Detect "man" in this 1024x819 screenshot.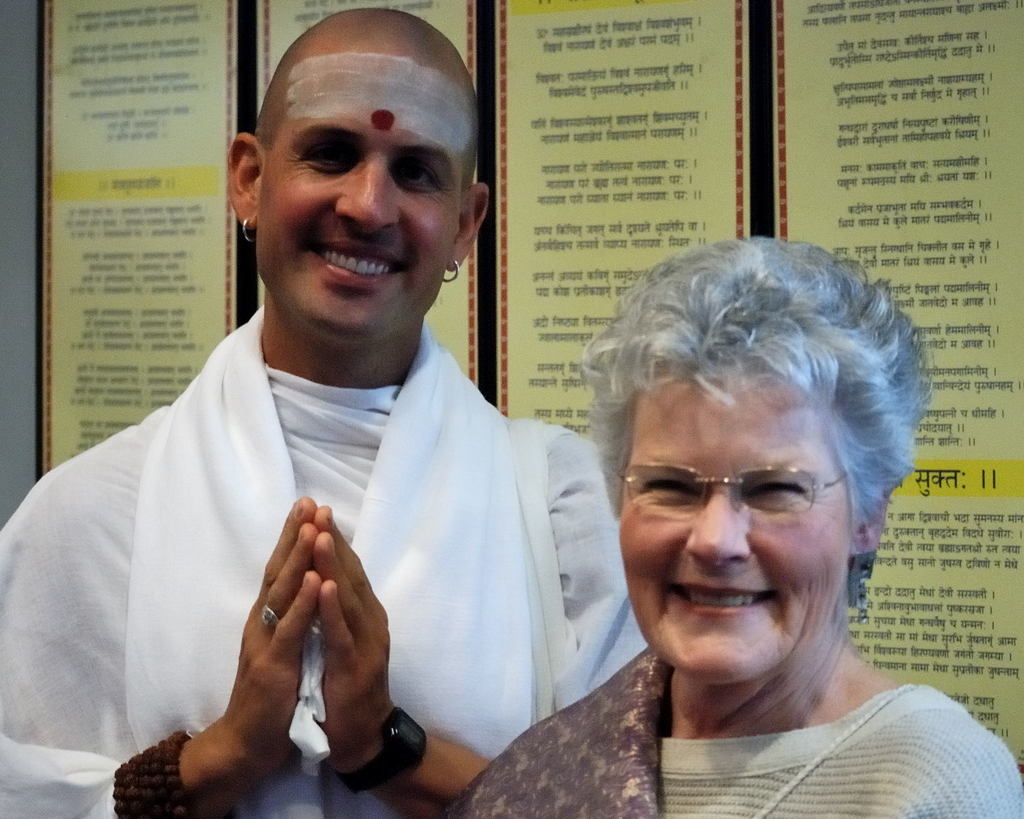
Detection: <box>33,30,646,801</box>.
